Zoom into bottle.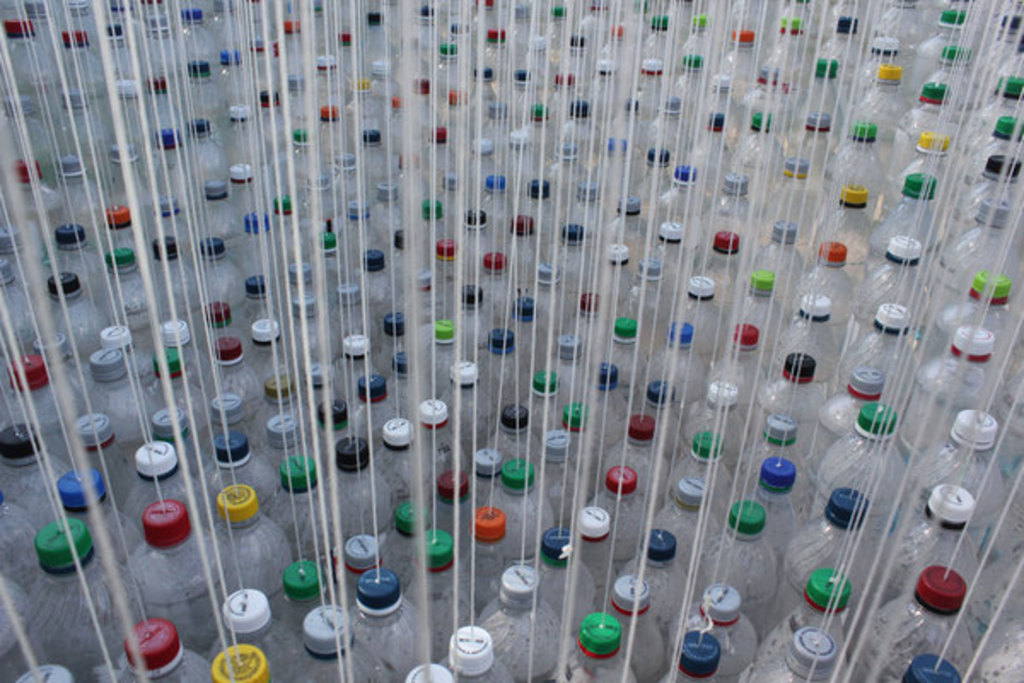
Zoom target: rect(300, 171, 340, 225).
